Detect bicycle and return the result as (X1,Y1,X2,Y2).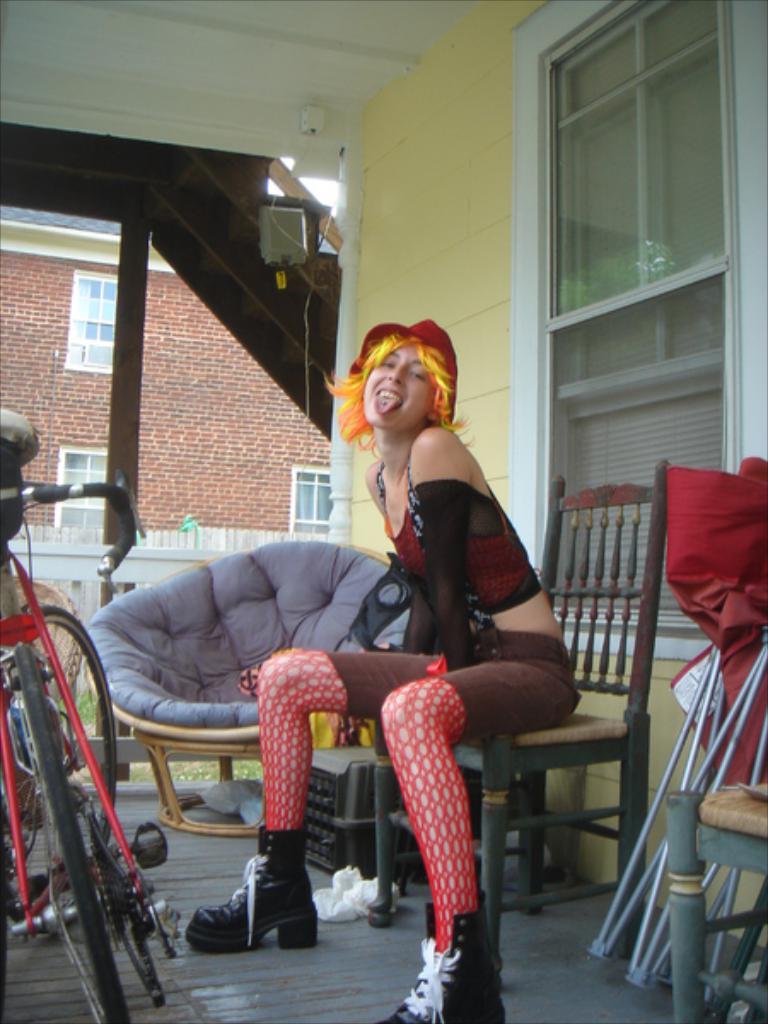
(2,507,193,1023).
